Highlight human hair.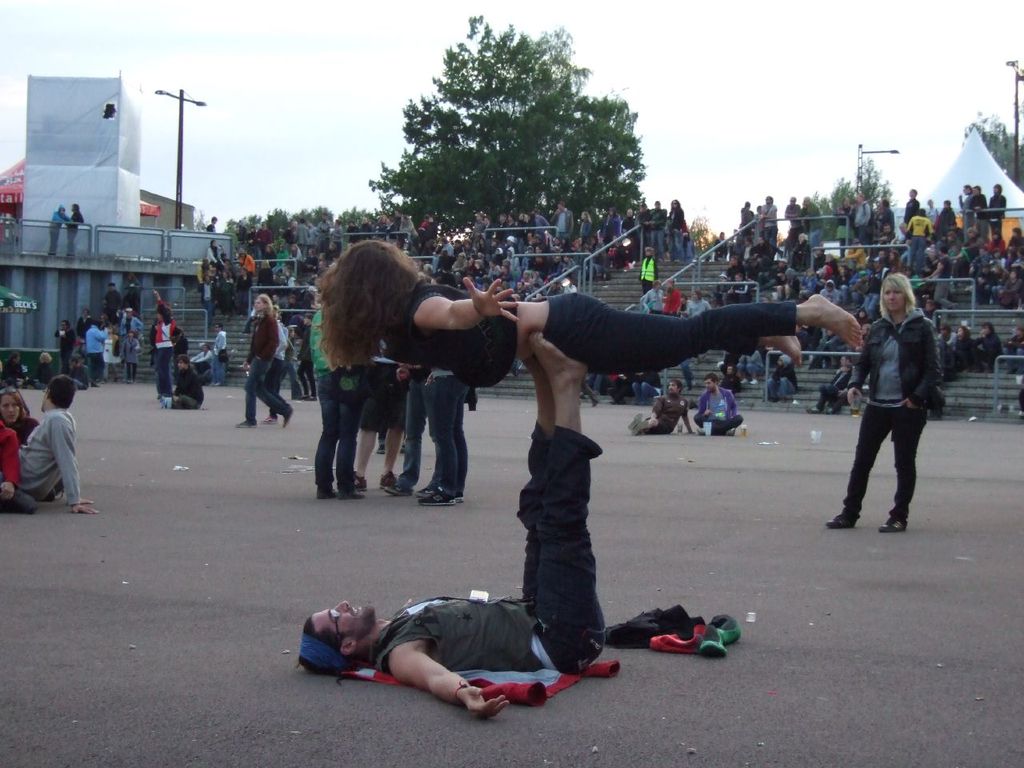
Highlighted region: <region>878, 274, 924, 316</region>.
